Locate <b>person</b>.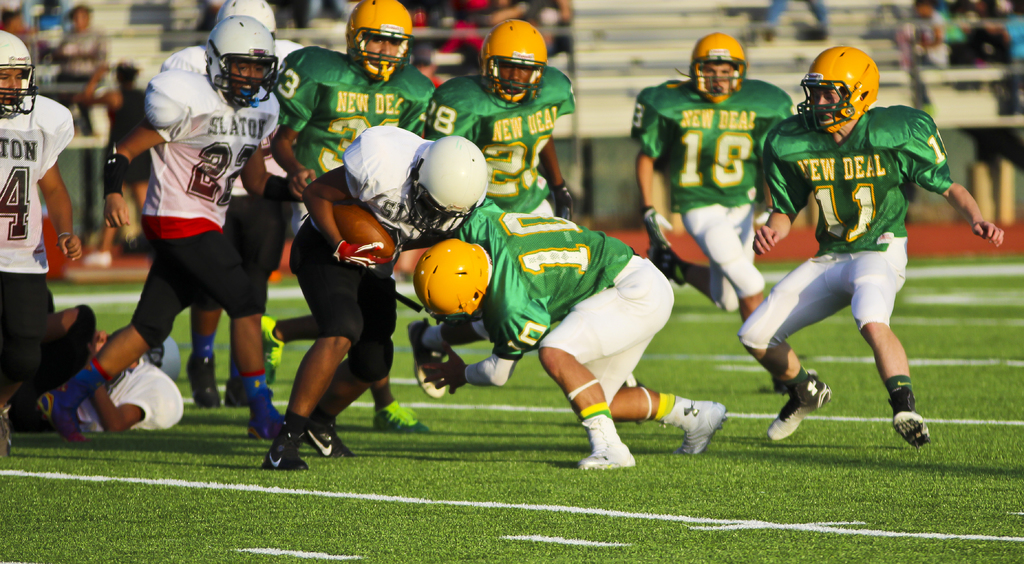
Bounding box: [399, 210, 727, 474].
